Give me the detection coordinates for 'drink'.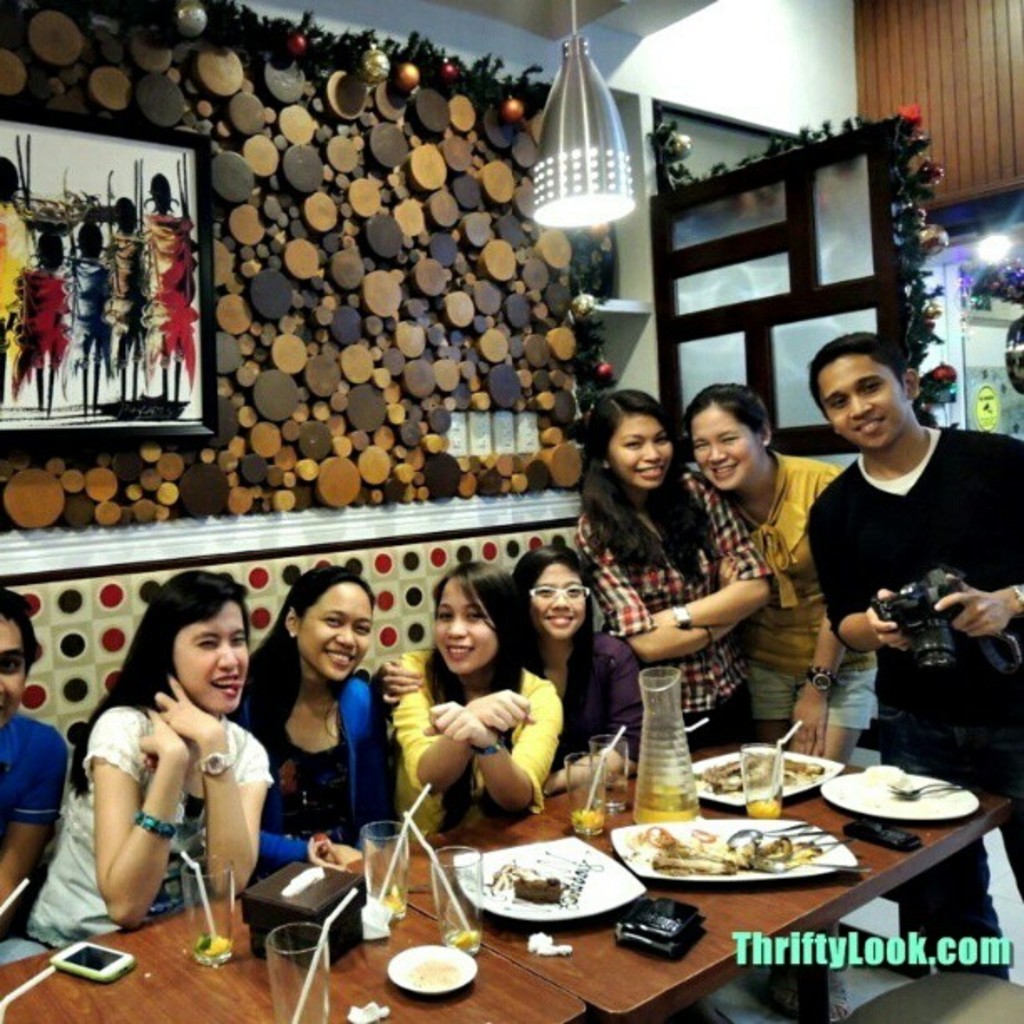
[571,801,612,833].
